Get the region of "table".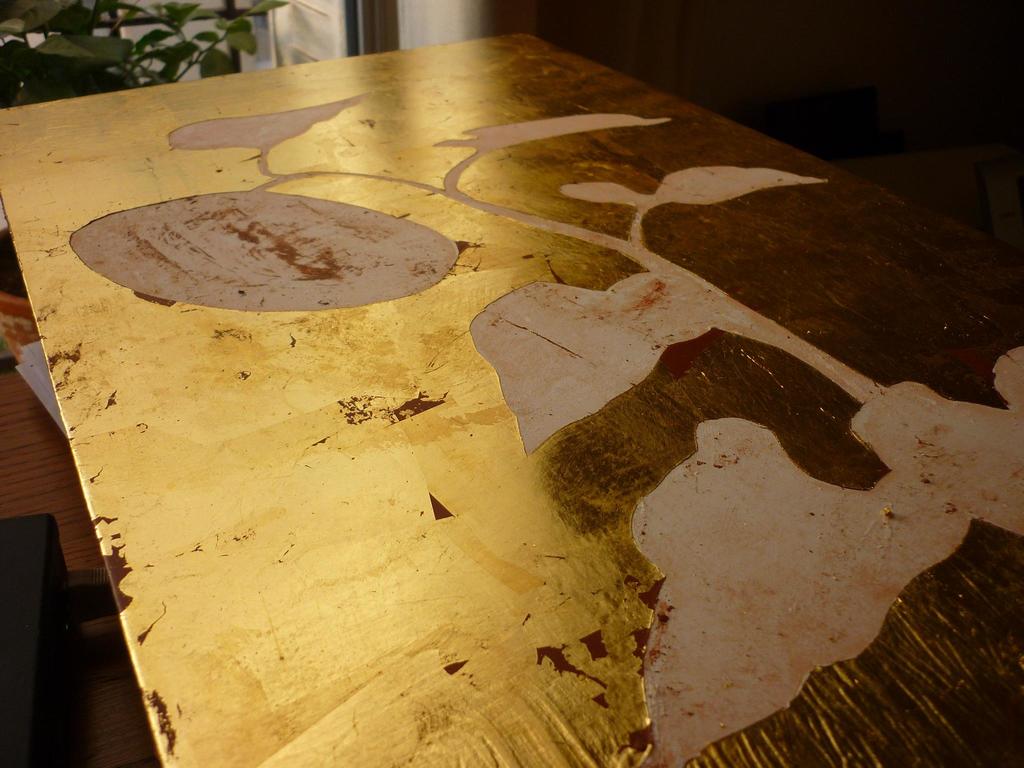
<bbox>0, 51, 1008, 767</bbox>.
